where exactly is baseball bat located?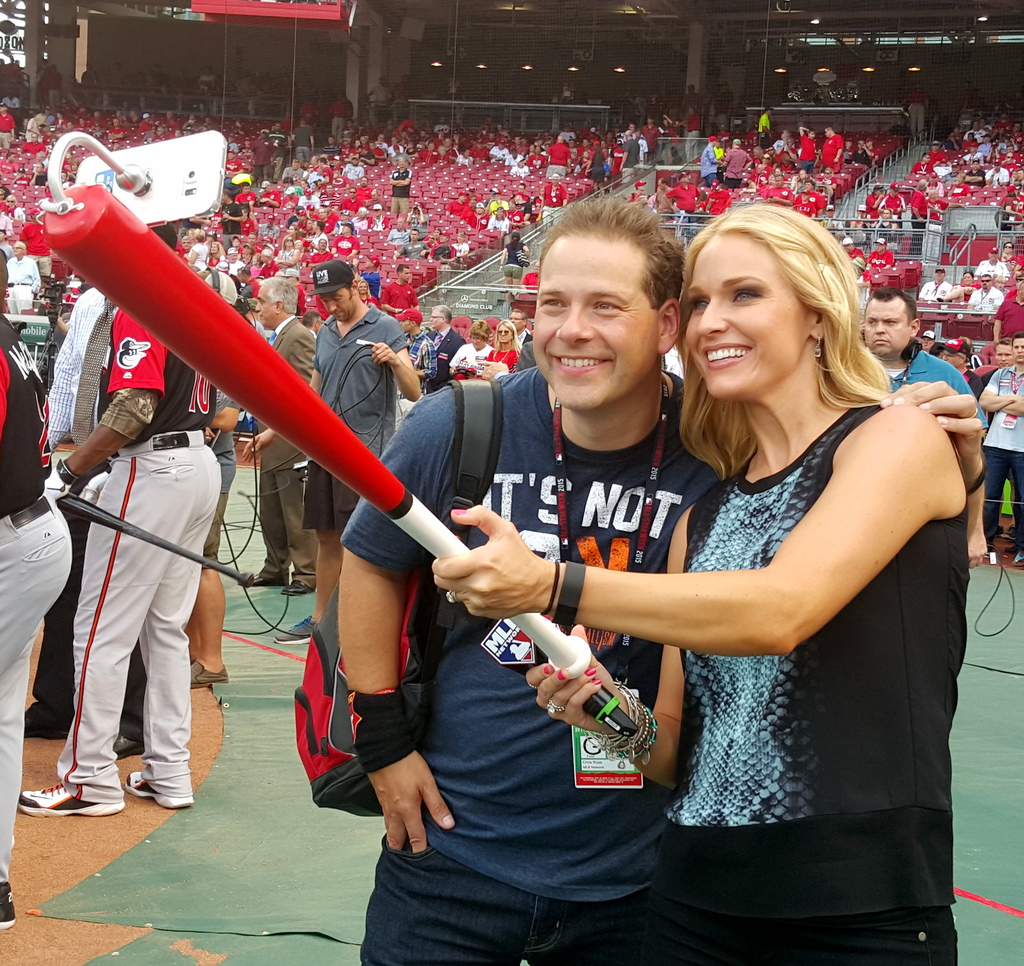
Its bounding box is (39,185,592,677).
